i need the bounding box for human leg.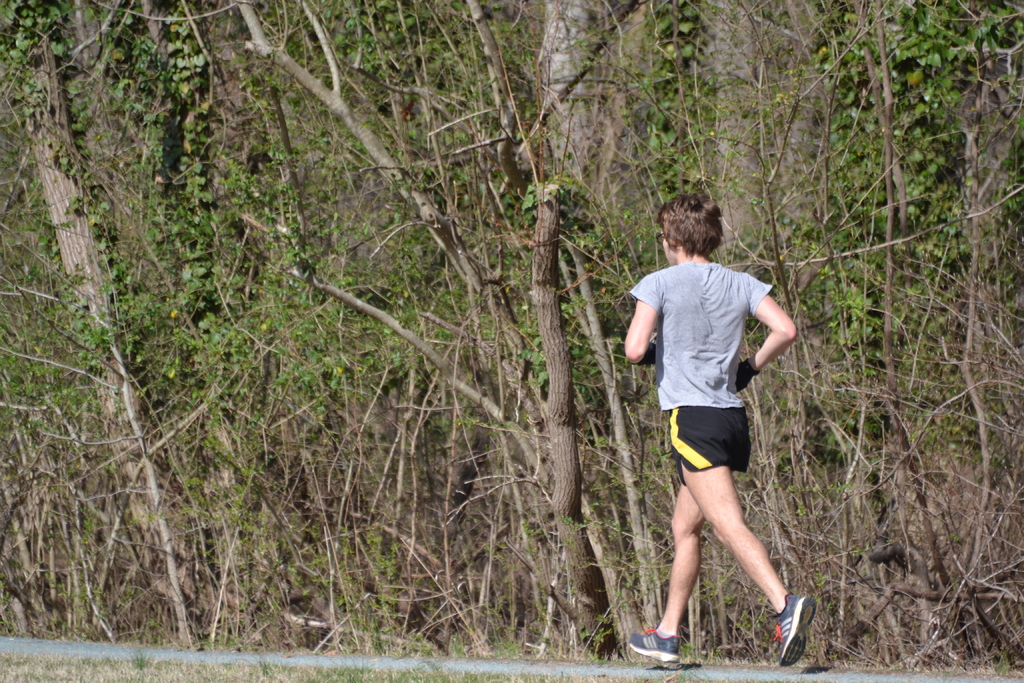
Here it is: bbox(628, 394, 752, 666).
